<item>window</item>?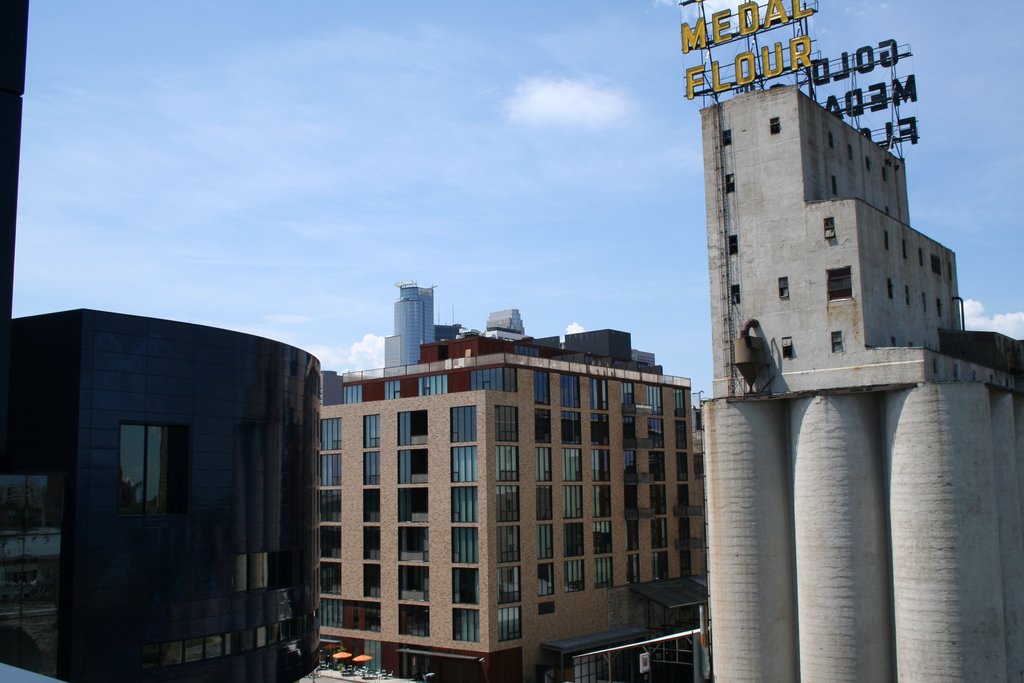
[892,336,897,350]
